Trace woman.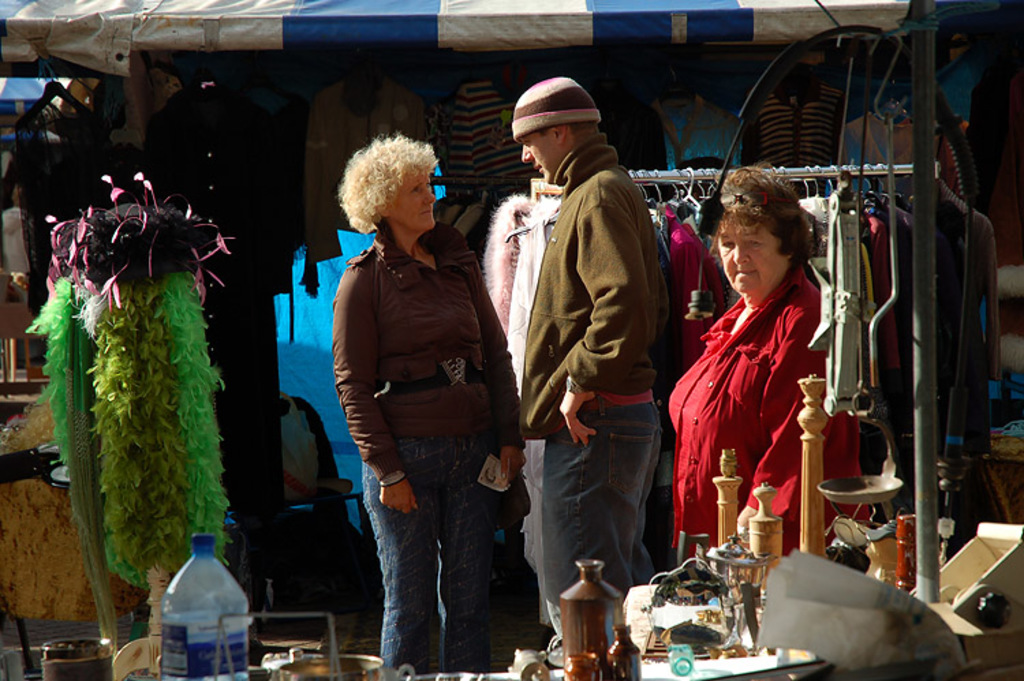
Traced to x1=314 y1=128 x2=524 y2=662.
